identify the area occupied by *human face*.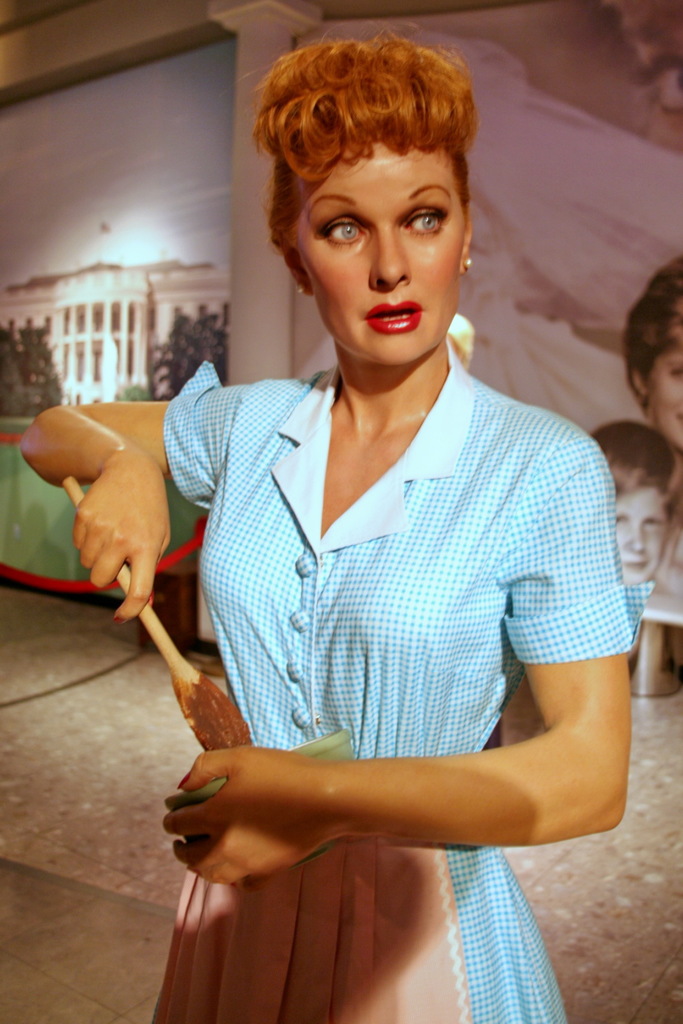
Area: [613, 486, 674, 584].
